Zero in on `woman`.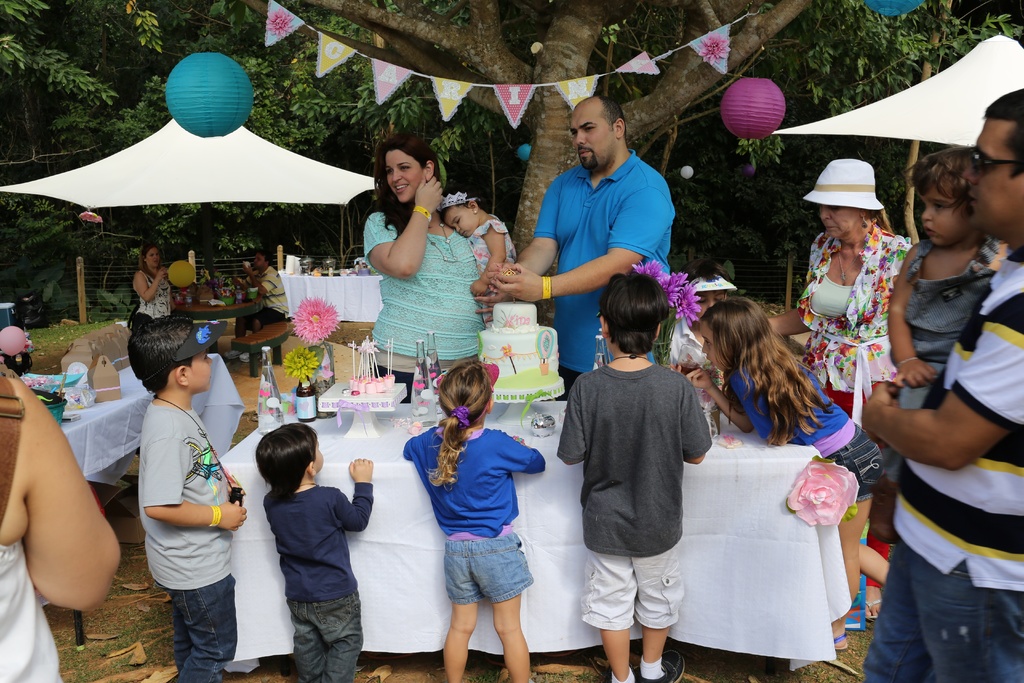
Zeroed in: 131/239/174/325.
